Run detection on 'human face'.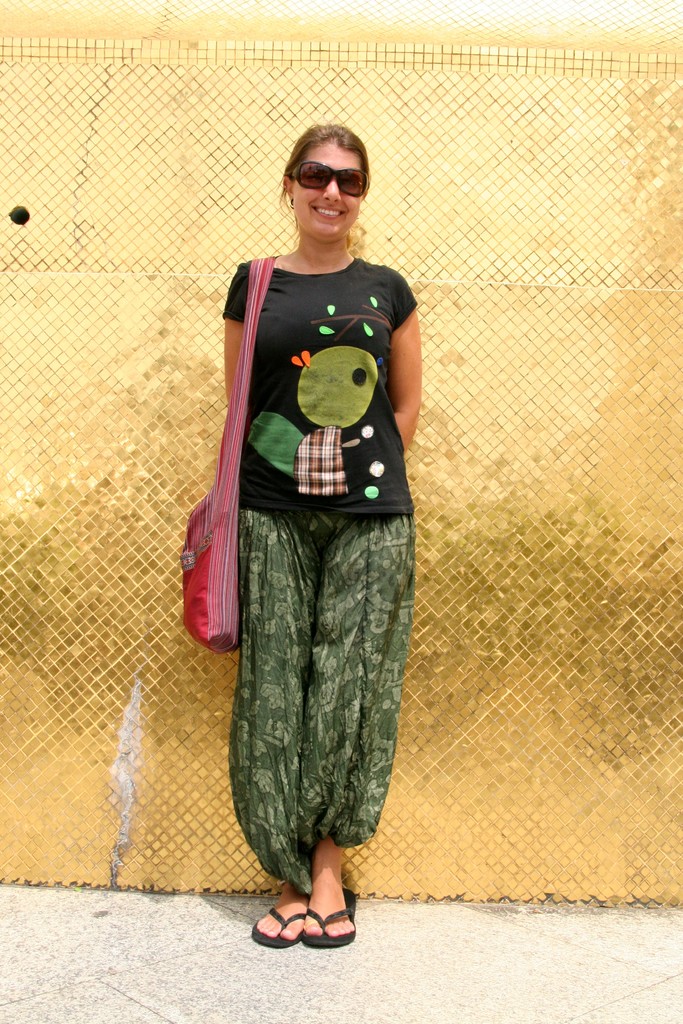
Result: {"x1": 293, "y1": 145, "x2": 361, "y2": 241}.
